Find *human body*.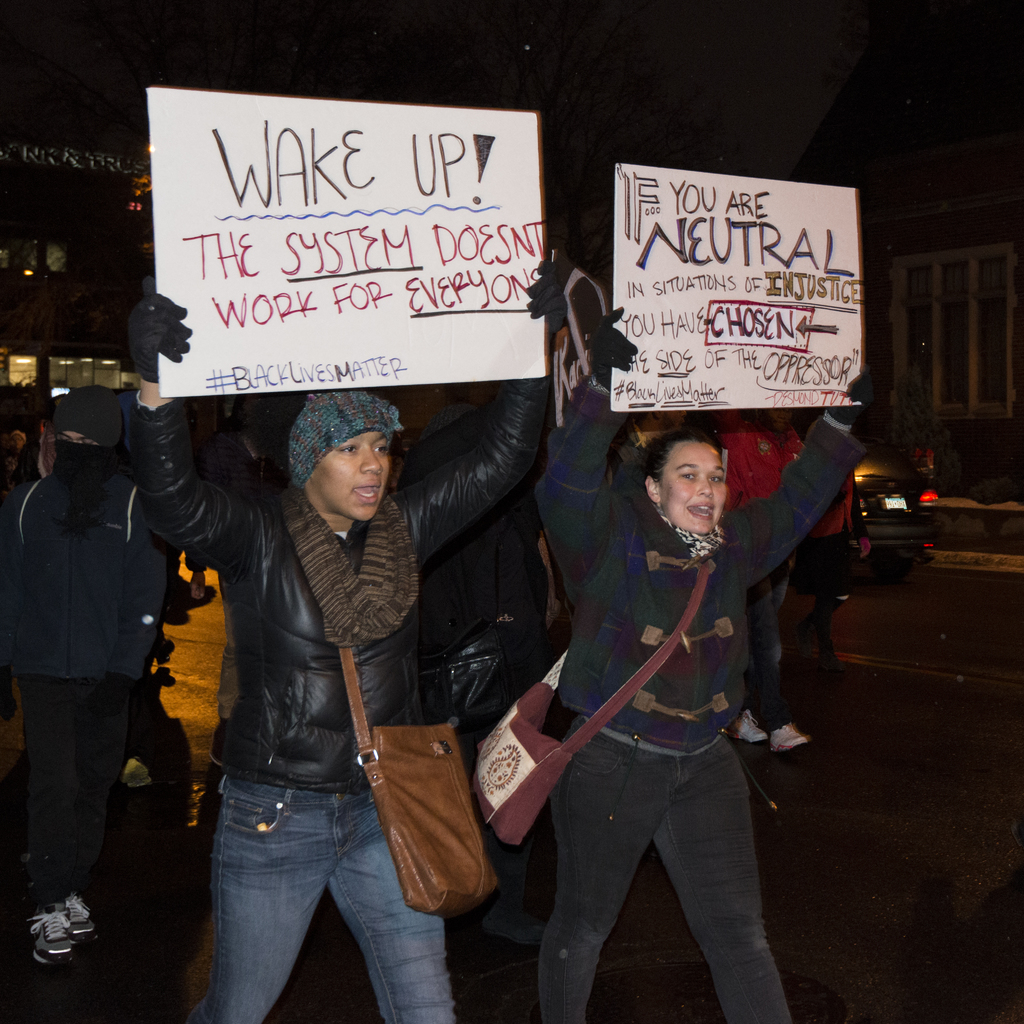
Rect(0, 464, 188, 934).
